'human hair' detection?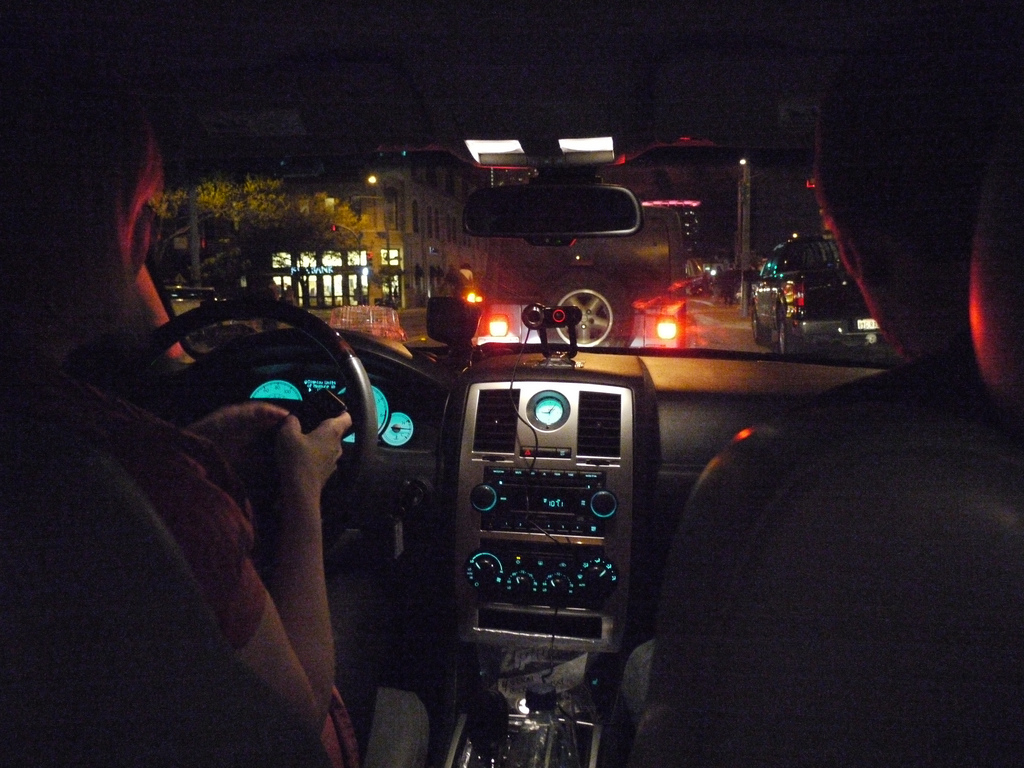
0 60 168 344
